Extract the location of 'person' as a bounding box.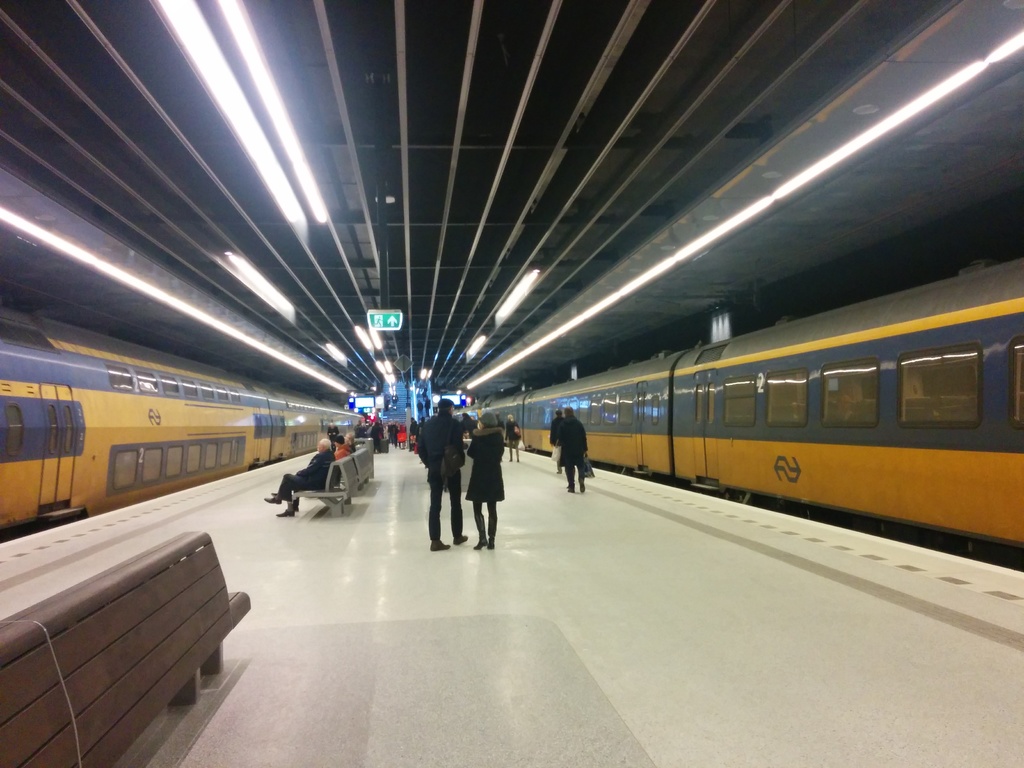
<box>278,426,342,526</box>.
